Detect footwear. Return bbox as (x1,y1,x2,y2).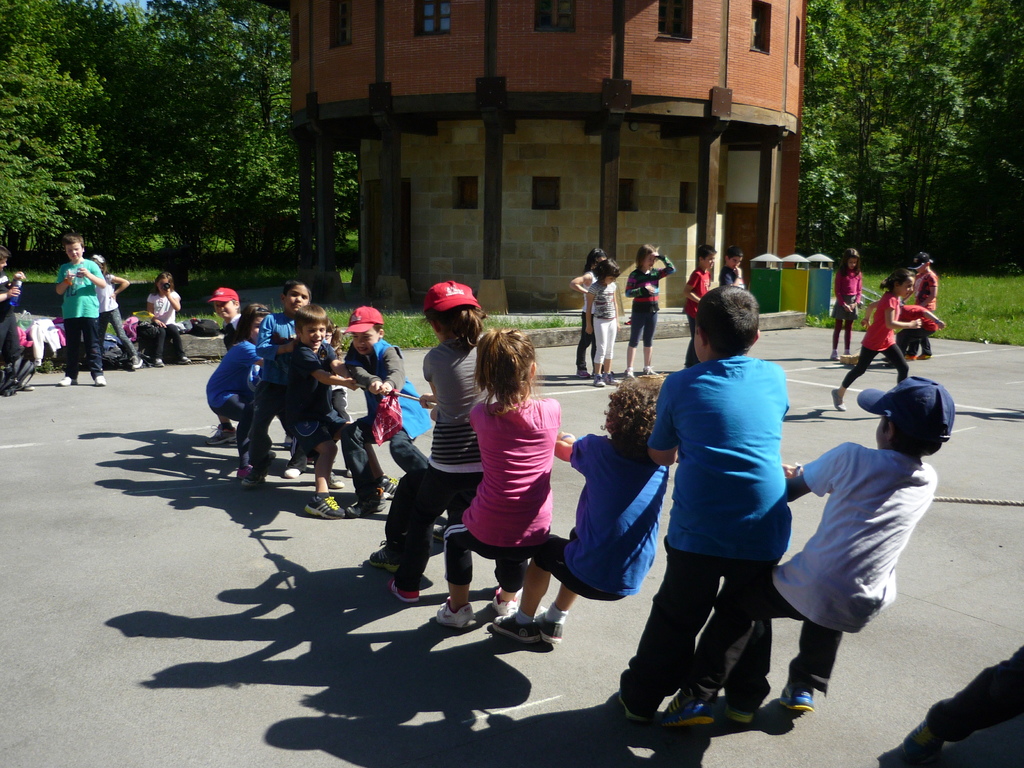
(606,371,620,383).
